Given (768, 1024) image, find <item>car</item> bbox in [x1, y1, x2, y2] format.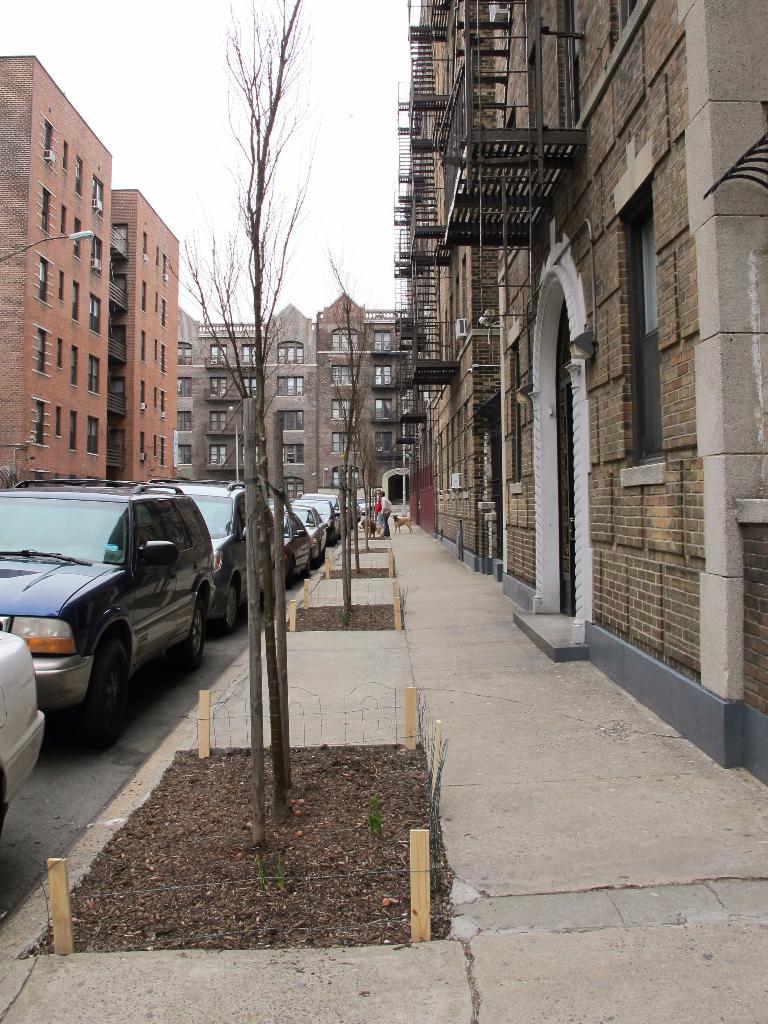
[269, 512, 315, 586].
